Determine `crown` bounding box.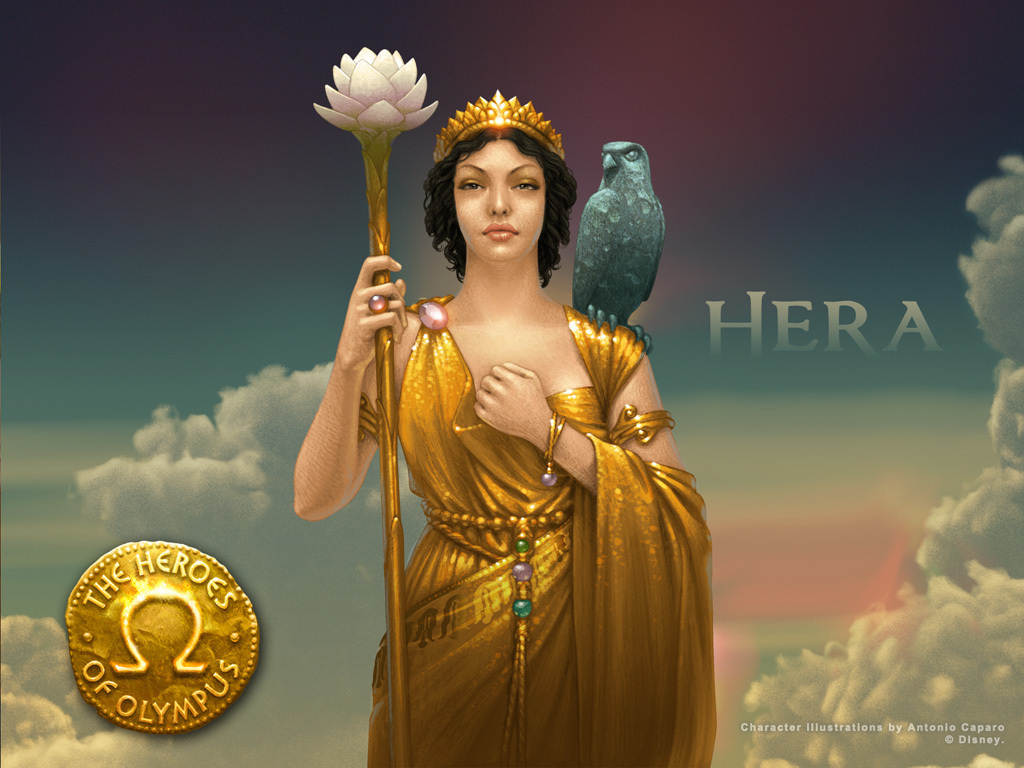
Determined: [left=429, top=89, right=568, bottom=164].
